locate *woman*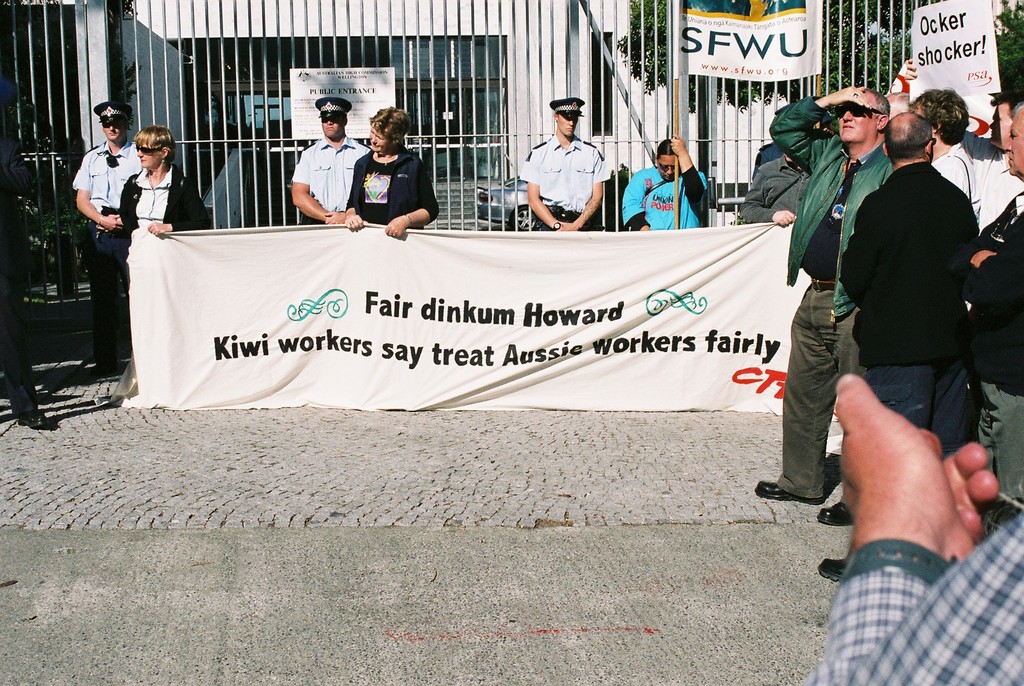
left=620, top=135, right=713, bottom=238
